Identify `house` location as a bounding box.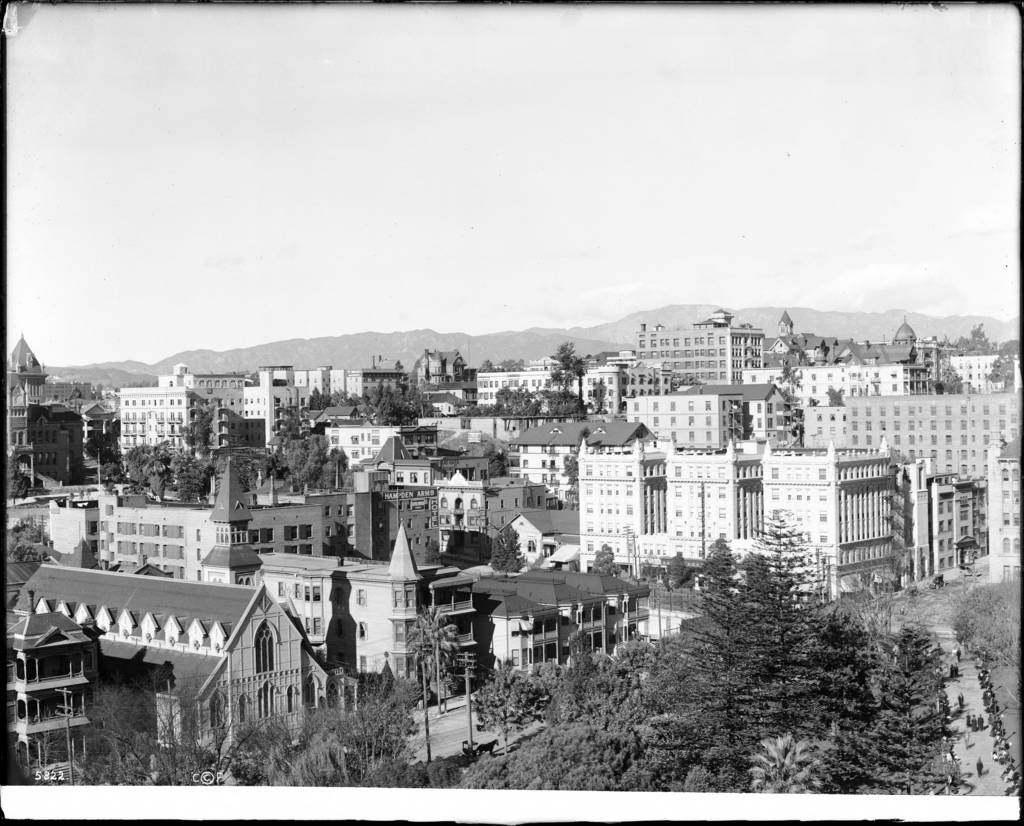
BBox(788, 363, 988, 508).
